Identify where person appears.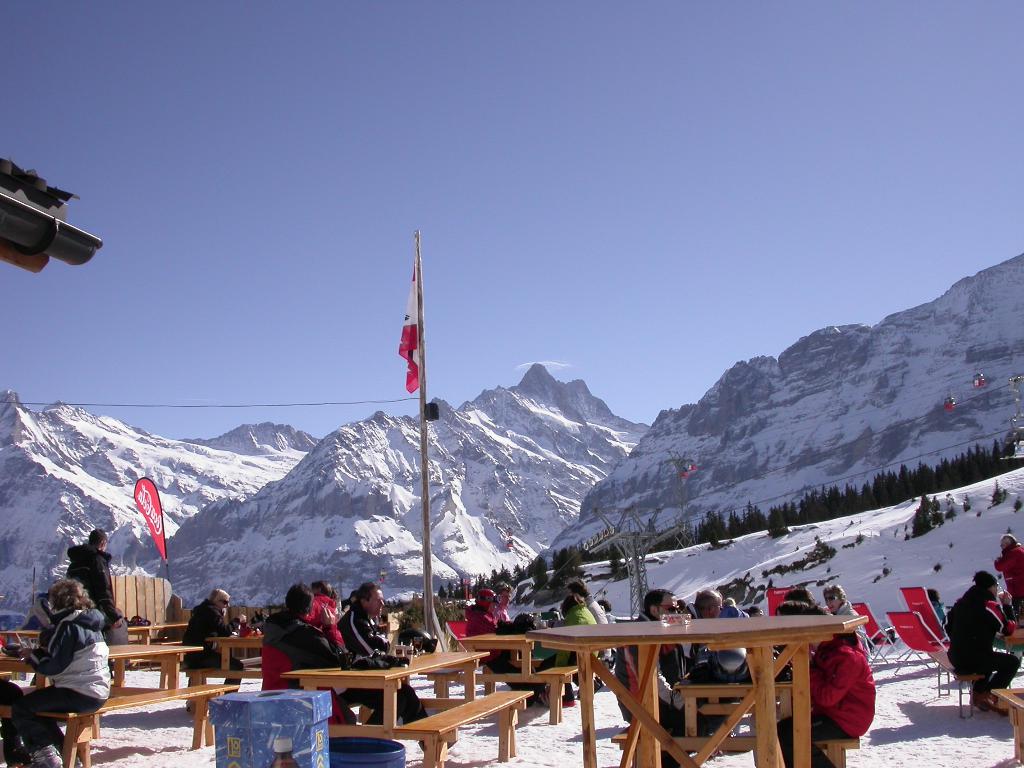
Appears at 52, 519, 129, 644.
